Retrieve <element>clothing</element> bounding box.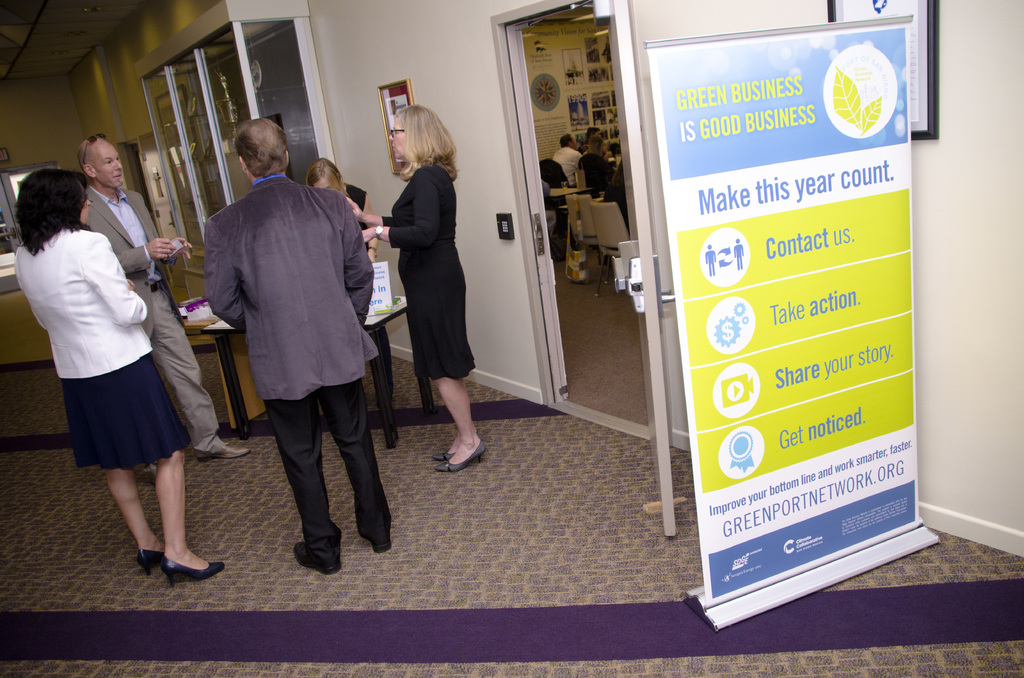
Bounding box: {"left": 383, "top": 168, "right": 480, "bottom": 378}.
